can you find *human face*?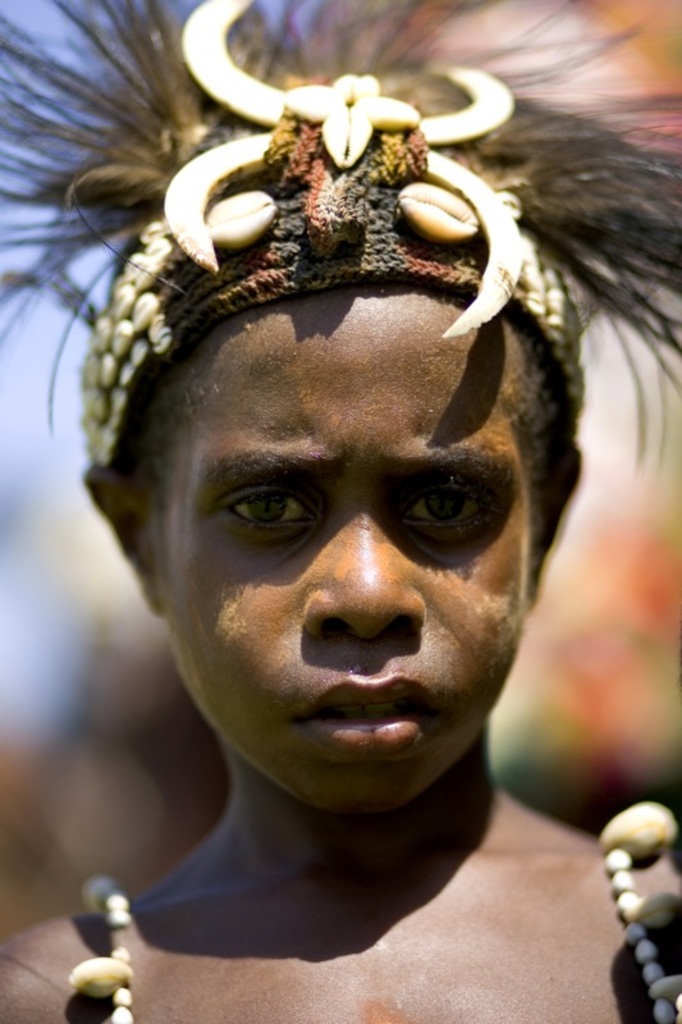
Yes, bounding box: (left=136, top=294, right=543, bottom=817).
